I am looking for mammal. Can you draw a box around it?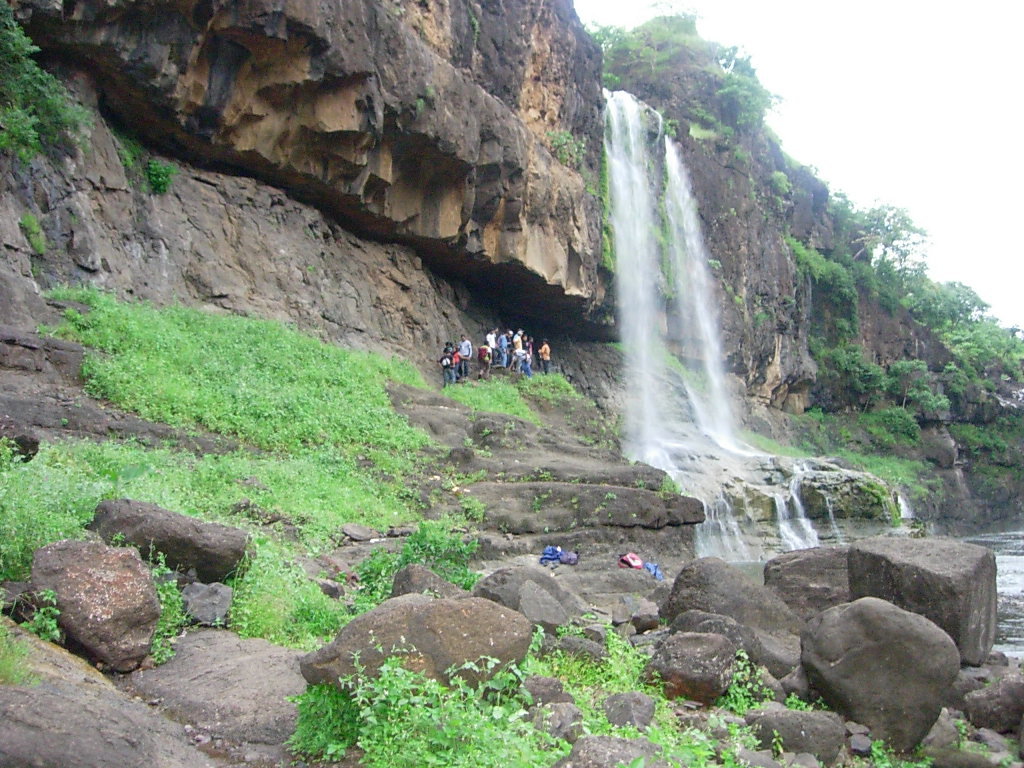
Sure, the bounding box is (left=497, top=330, right=508, bottom=370).
